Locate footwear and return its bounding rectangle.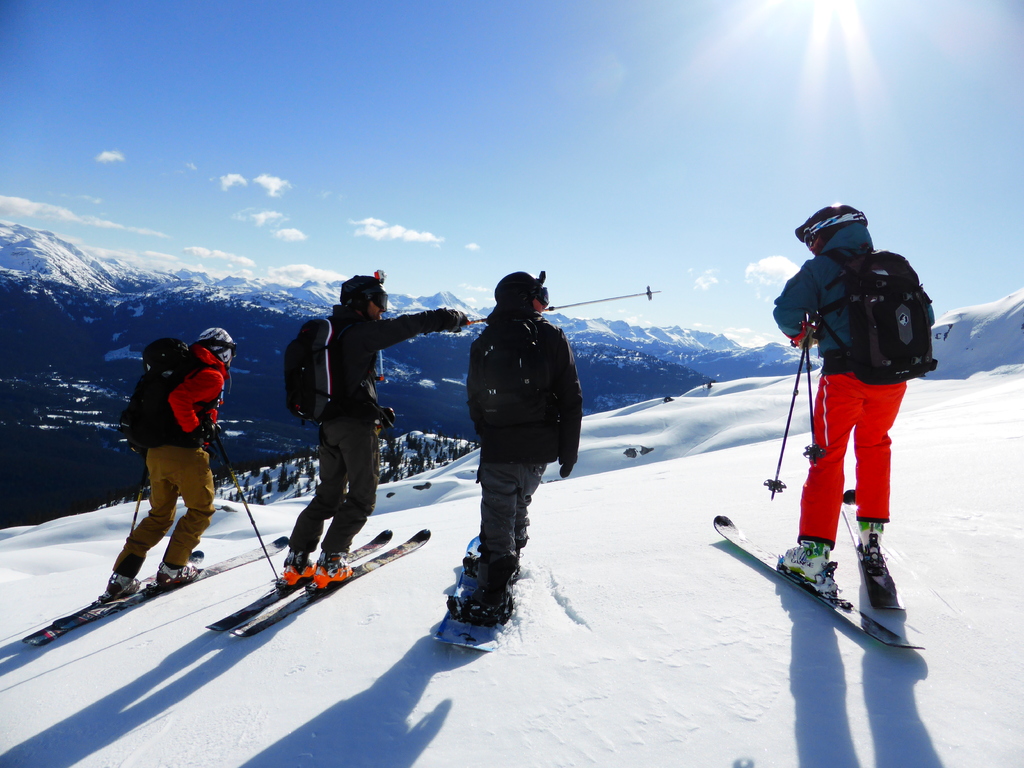
detection(282, 561, 314, 590).
